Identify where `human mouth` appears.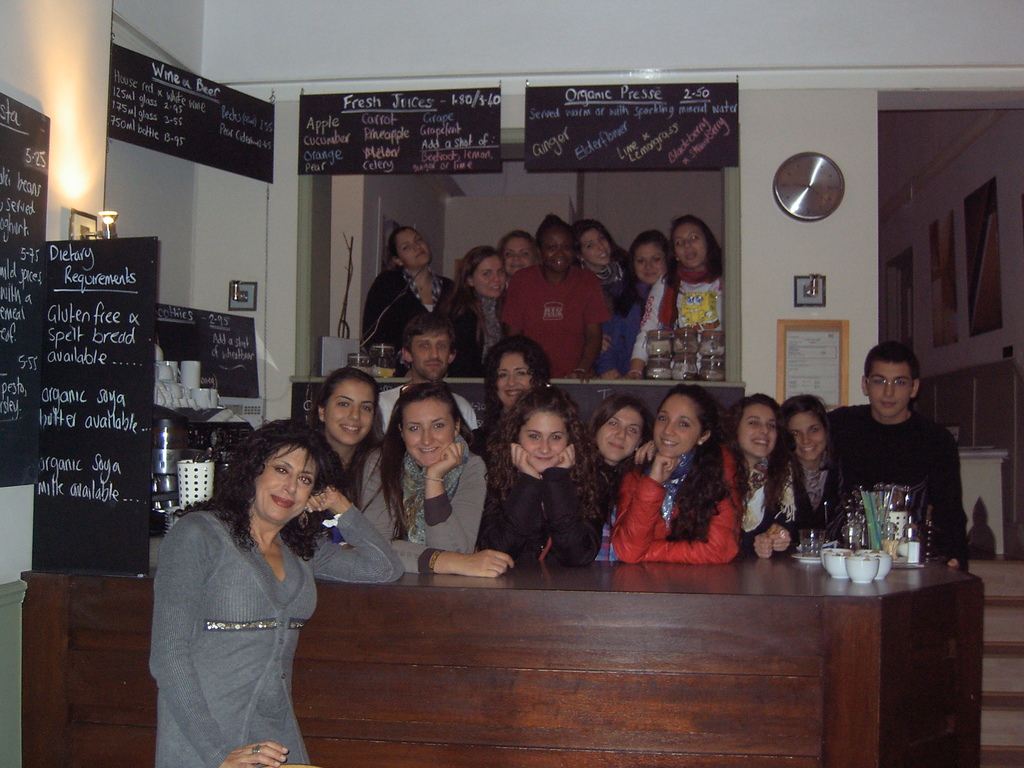
Appears at 552, 258, 568, 268.
